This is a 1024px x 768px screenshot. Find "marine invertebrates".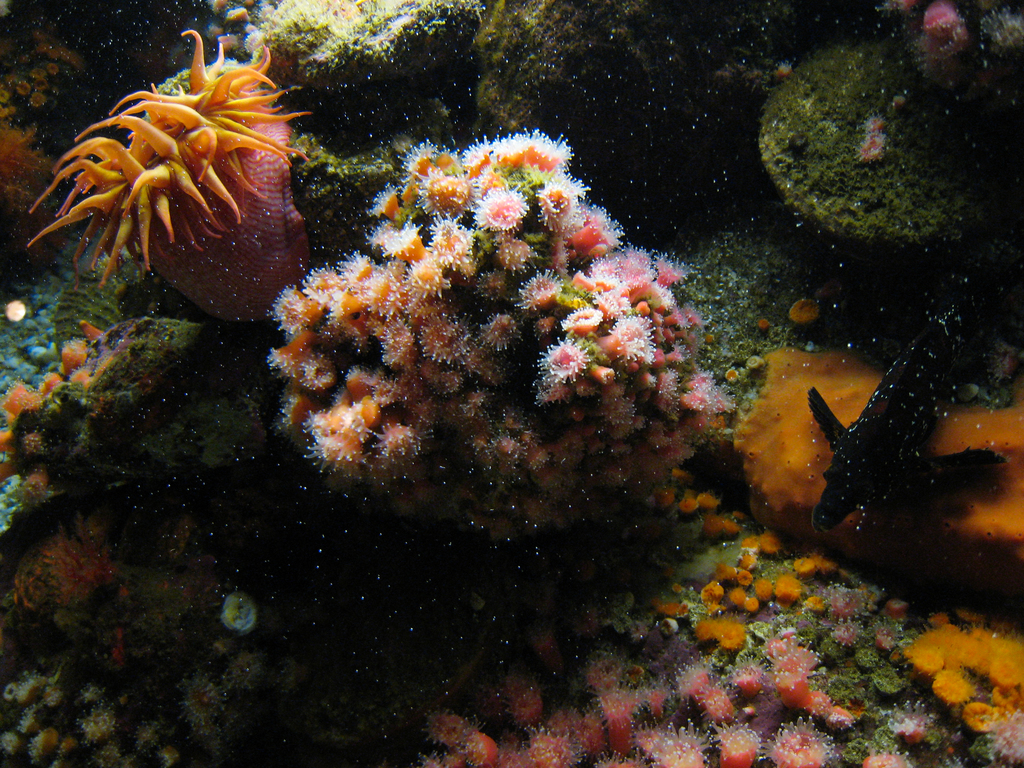
Bounding box: {"x1": 846, "y1": 0, "x2": 1023, "y2": 141}.
